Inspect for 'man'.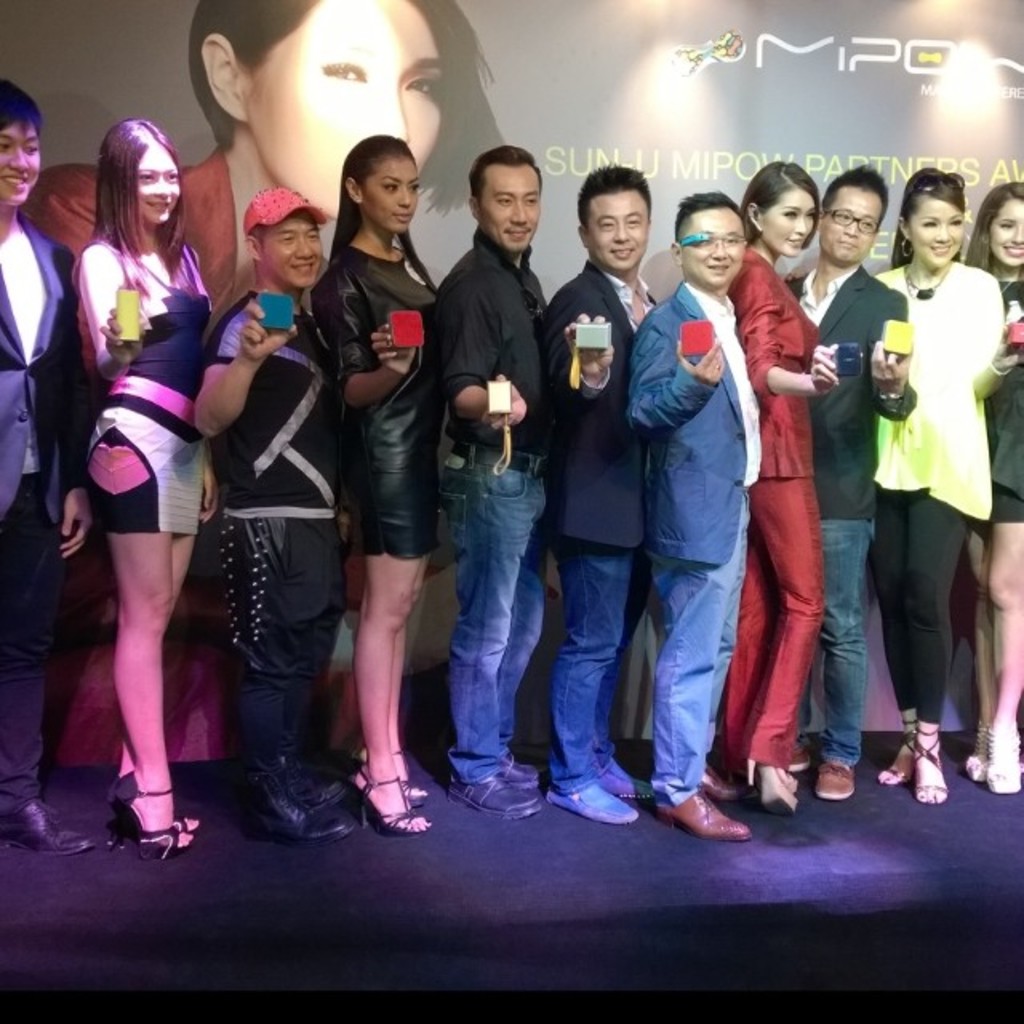
Inspection: select_region(190, 184, 360, 838).
